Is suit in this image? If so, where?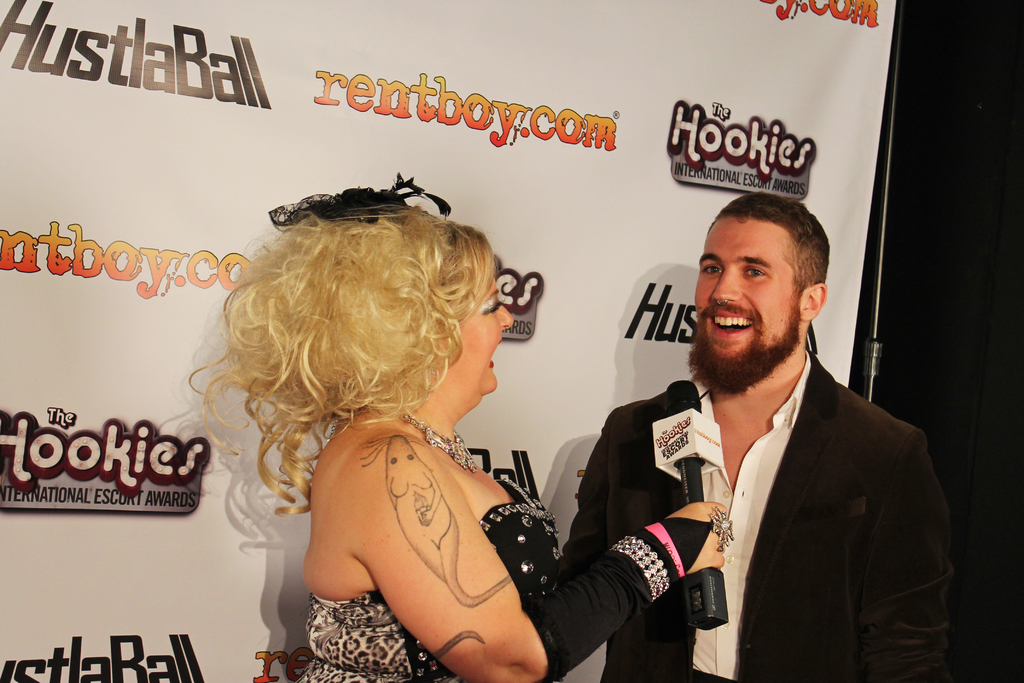
Yes, at [605,267,967,671].
